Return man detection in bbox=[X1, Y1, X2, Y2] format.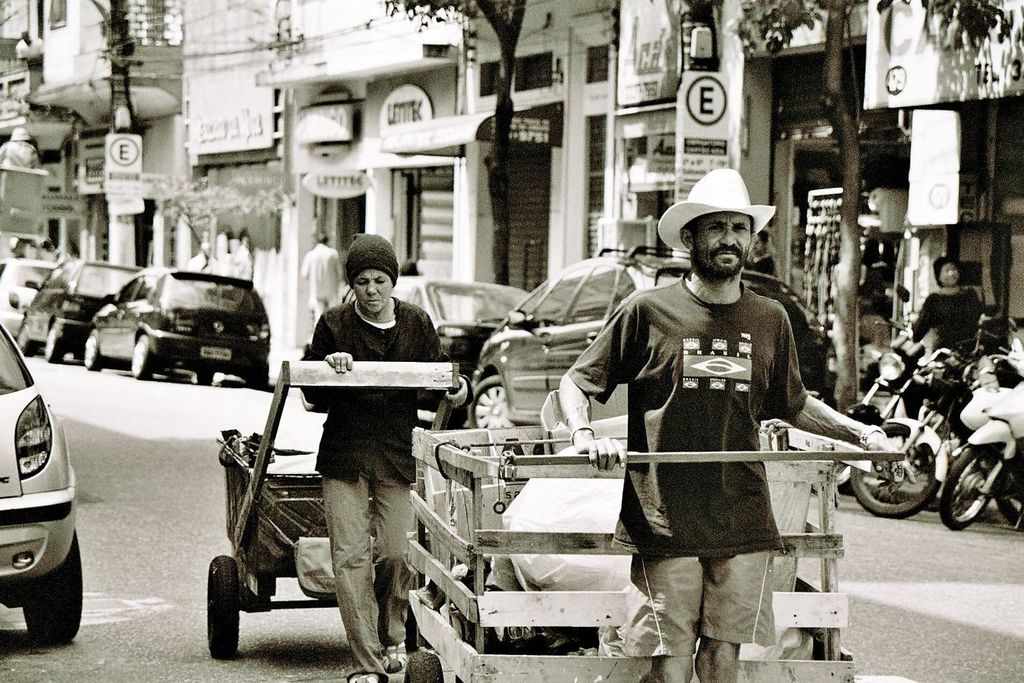
bbox=[294, 233, 343, 328].
